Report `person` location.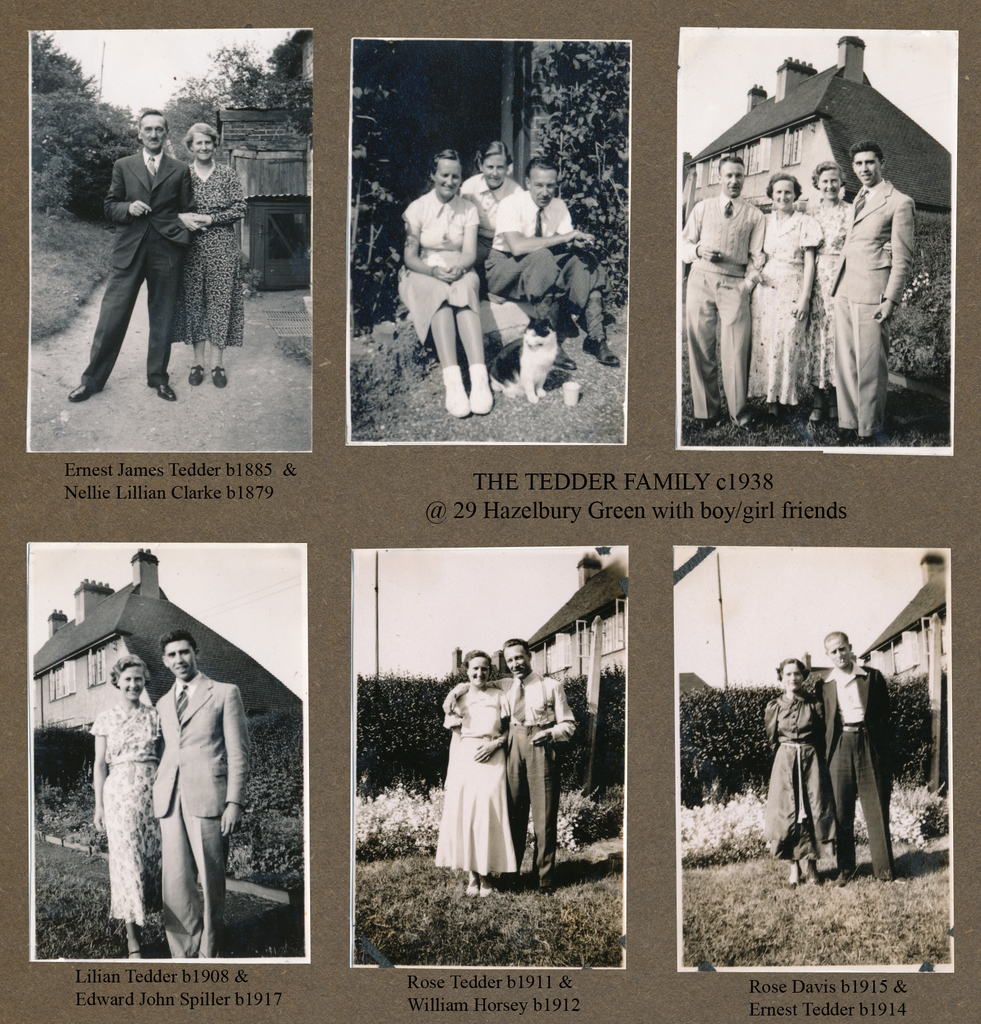
Report: 458,132,526,294.
